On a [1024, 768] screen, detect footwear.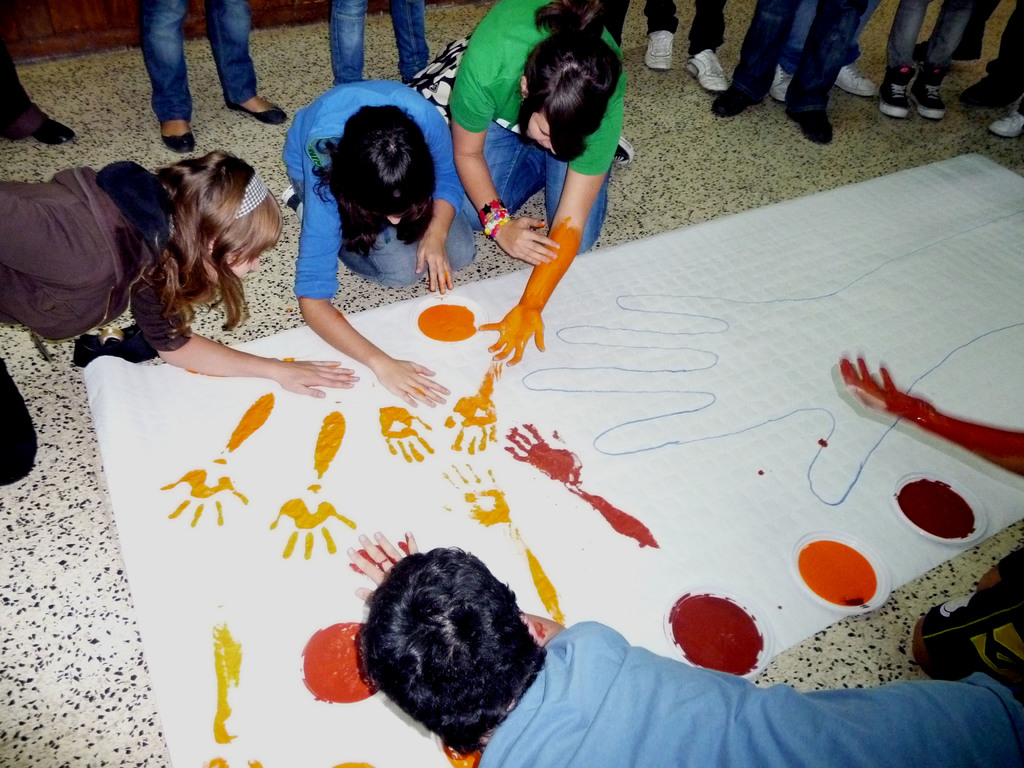
{"x1": 841, "y1": 63, "x2": 875, "y2": 97}.
